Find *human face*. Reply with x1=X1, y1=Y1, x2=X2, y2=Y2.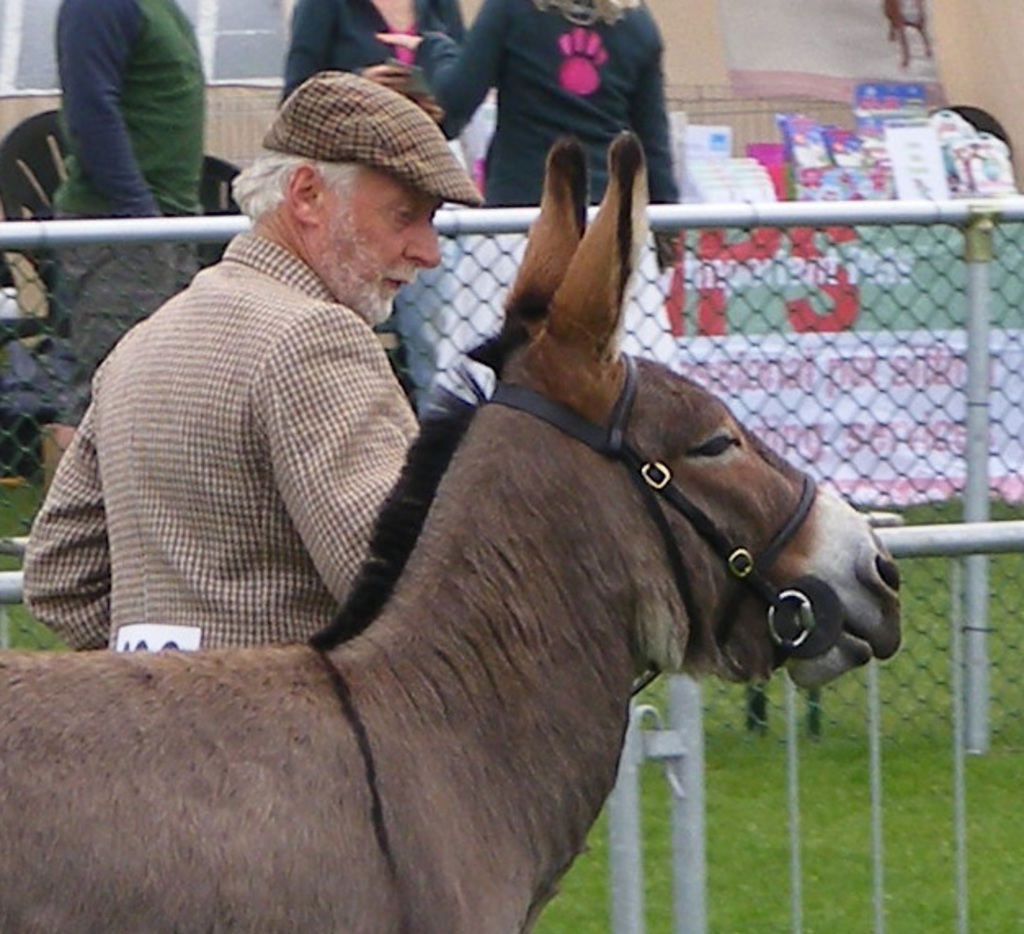
x1=310, y1=170, x2=439, y2=327.
